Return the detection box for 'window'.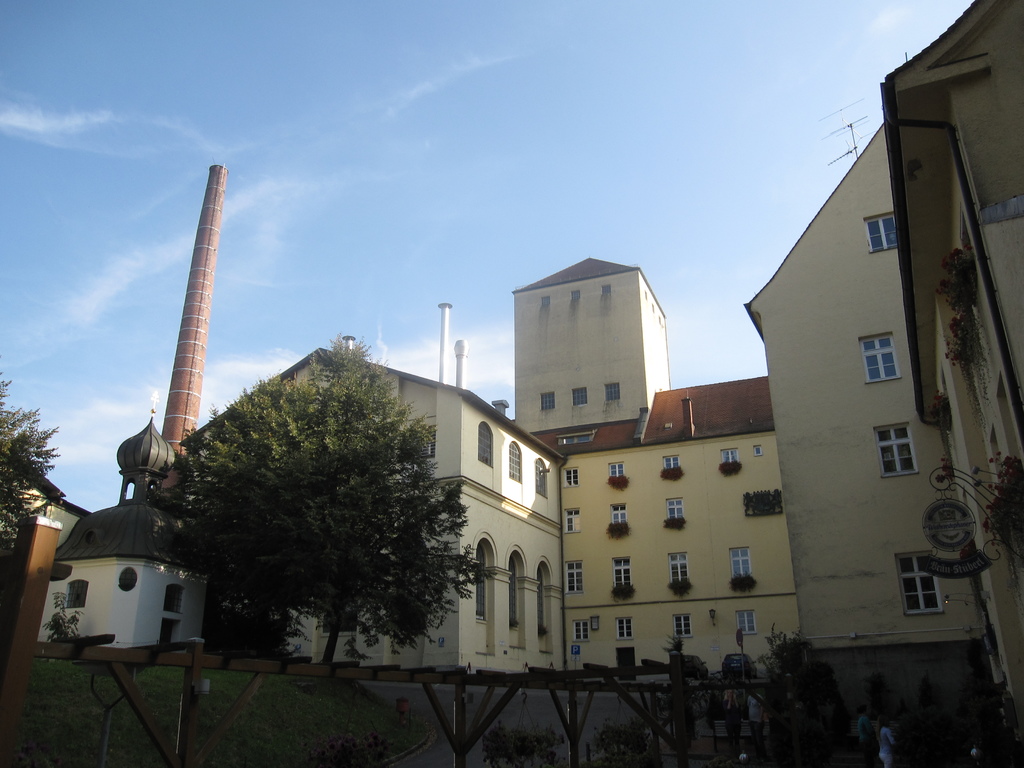
x1=733, y1=611, x2=756, y2=636.
